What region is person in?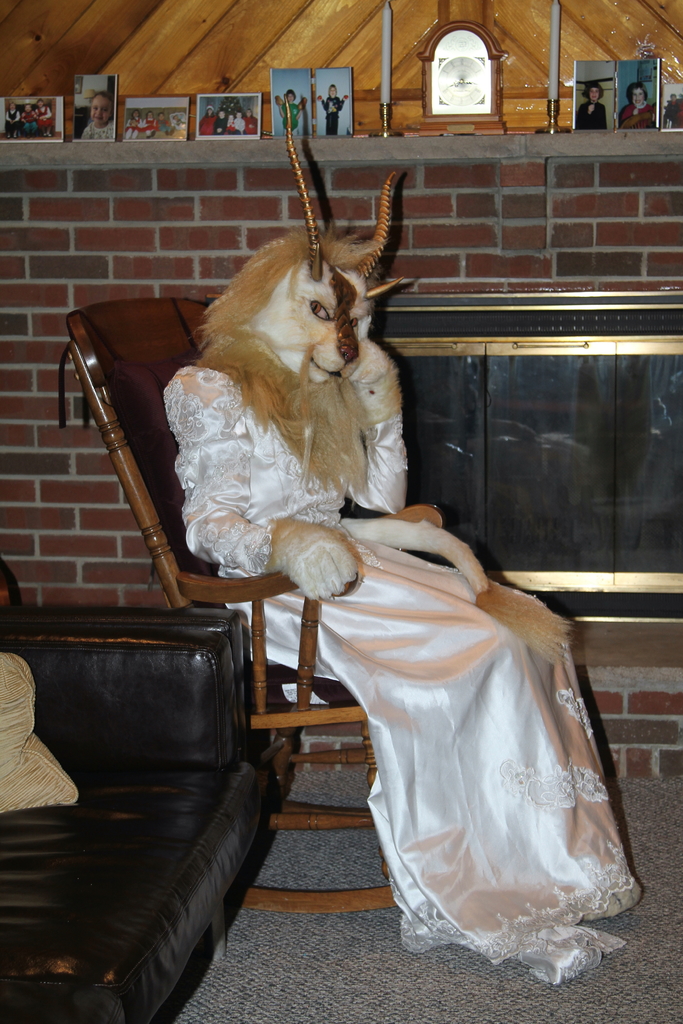
pyautogui.locateOnScreen(231, 112, 245, 134).
